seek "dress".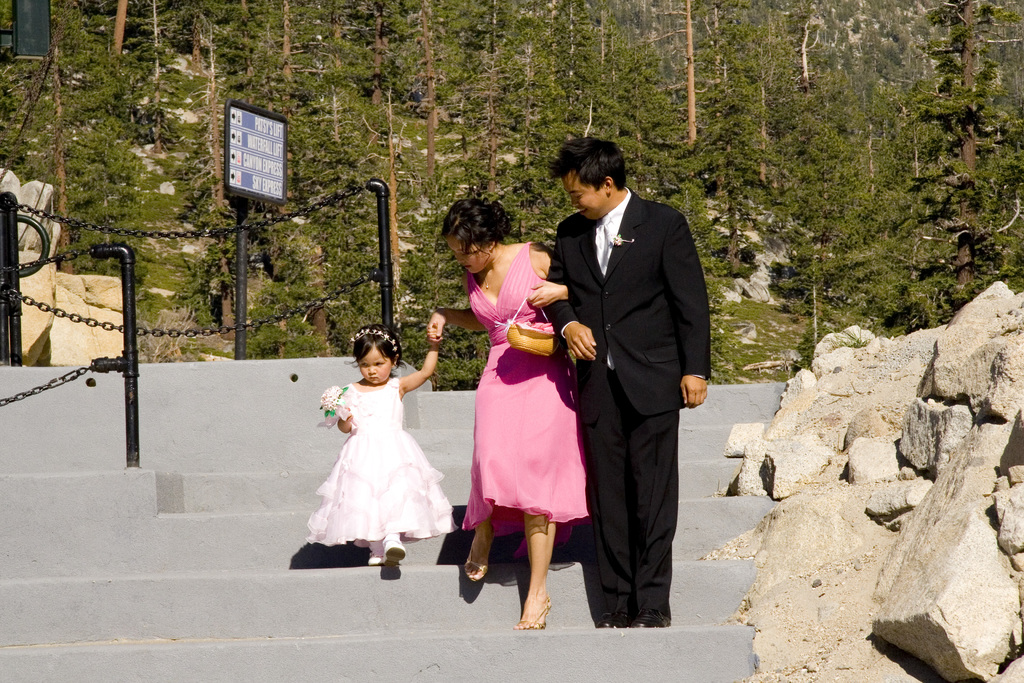
left=460, top=240, right=585, bottom=559.
